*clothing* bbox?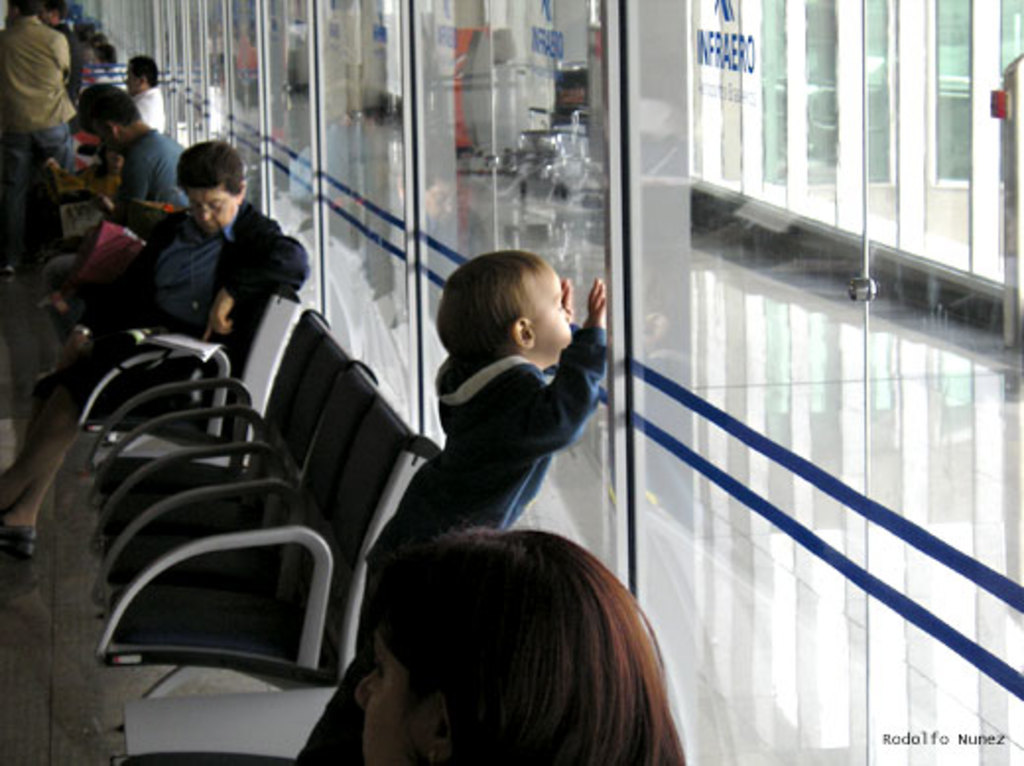
select_region(384, 293, 616, 577)
